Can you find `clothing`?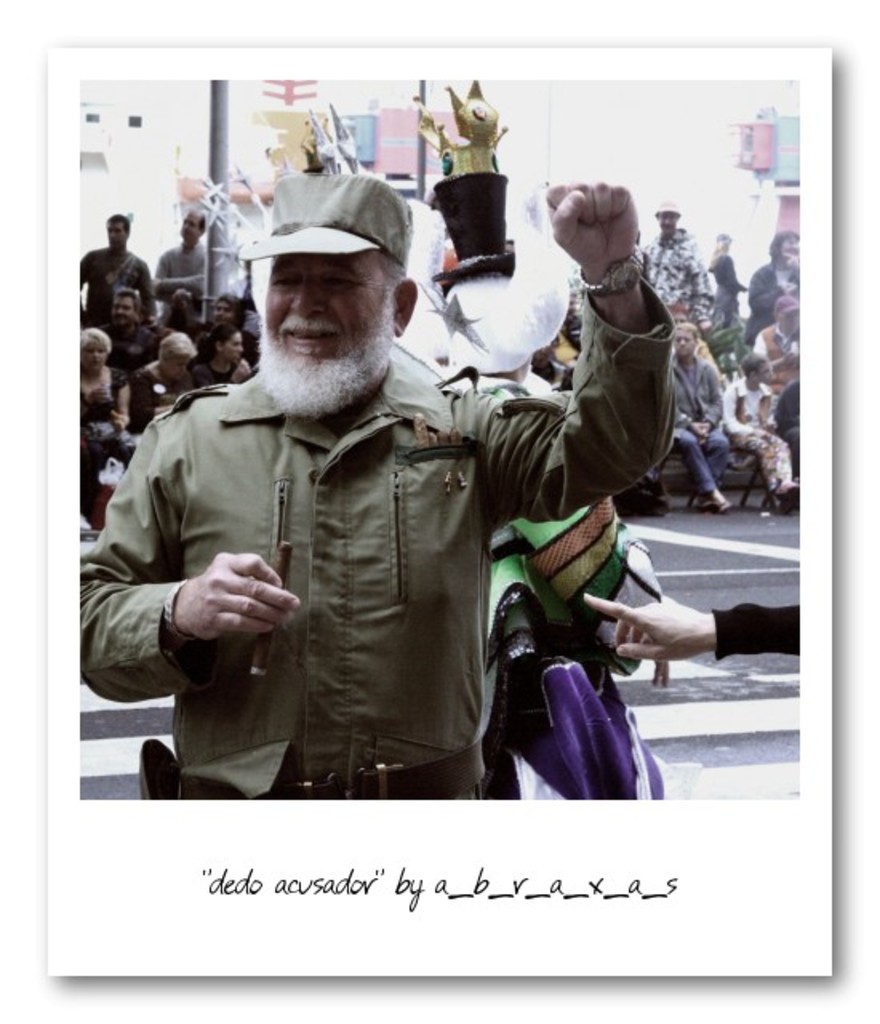
Yes, bounding box: bbox(78, 298, 675, 806).
